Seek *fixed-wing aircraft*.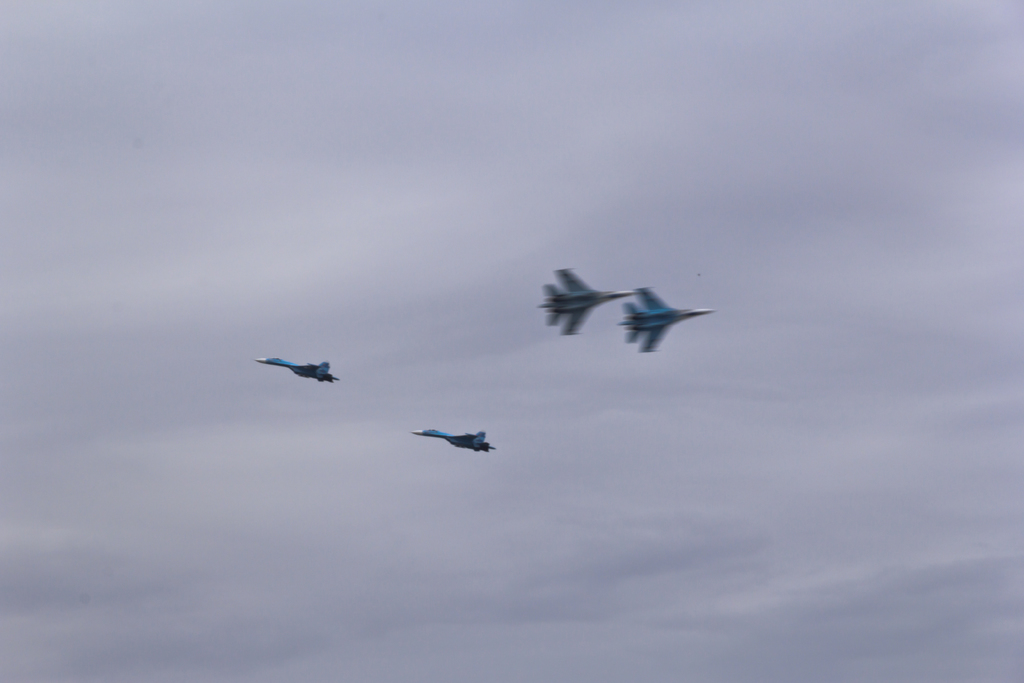
crop(534, 270, 644, 341).
